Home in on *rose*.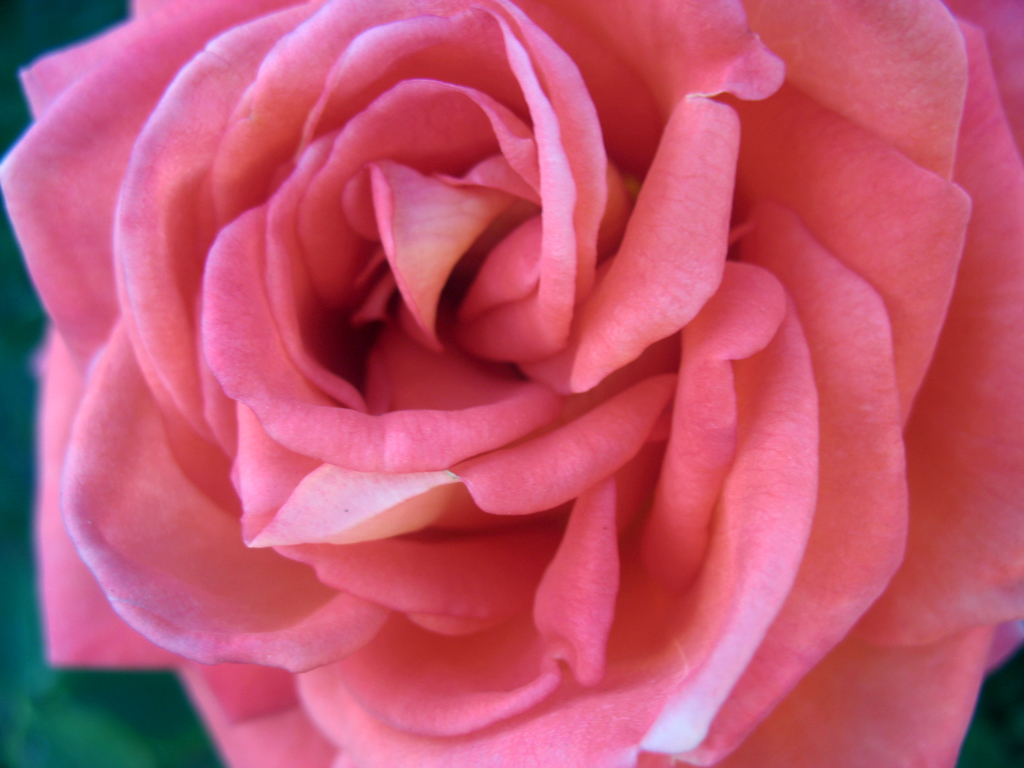
Homed in at locate(0, 0, 1023, 767).
